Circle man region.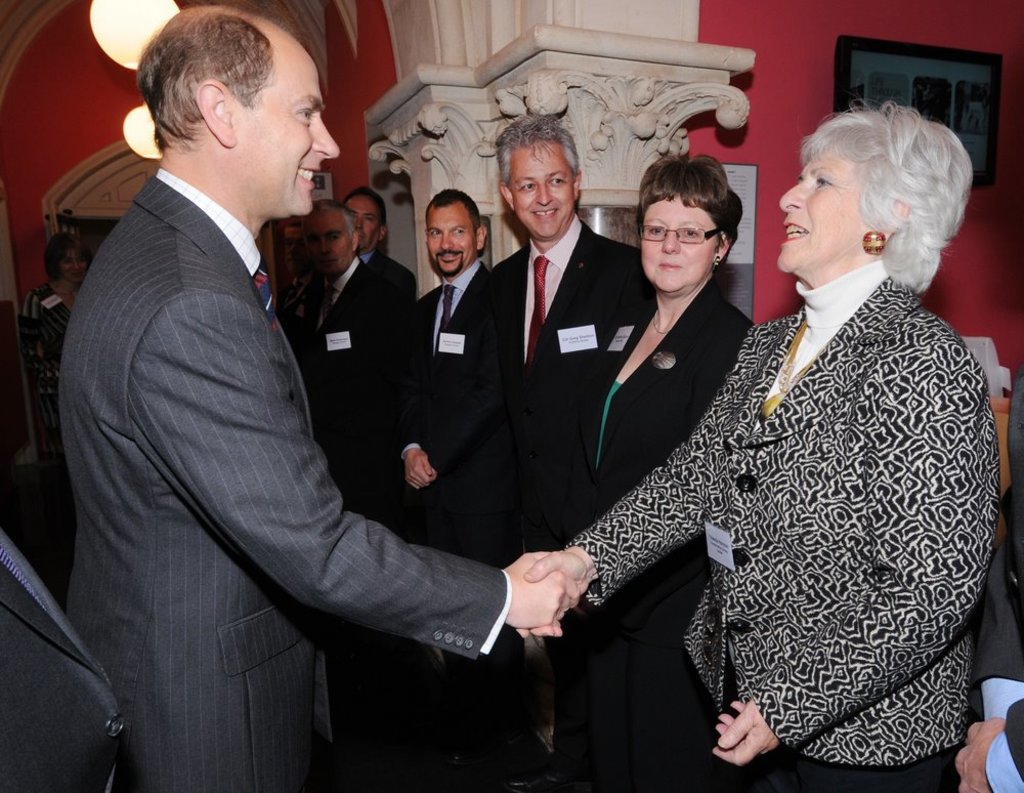
Region: 275 202 408 792.
